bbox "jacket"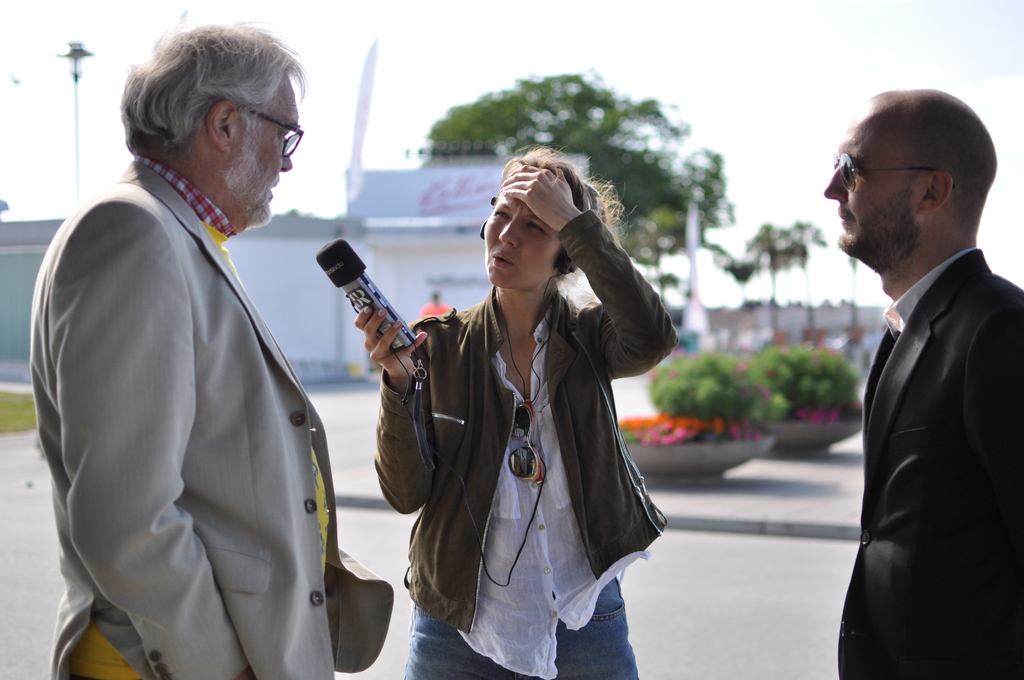
[836,246,1023,679]
